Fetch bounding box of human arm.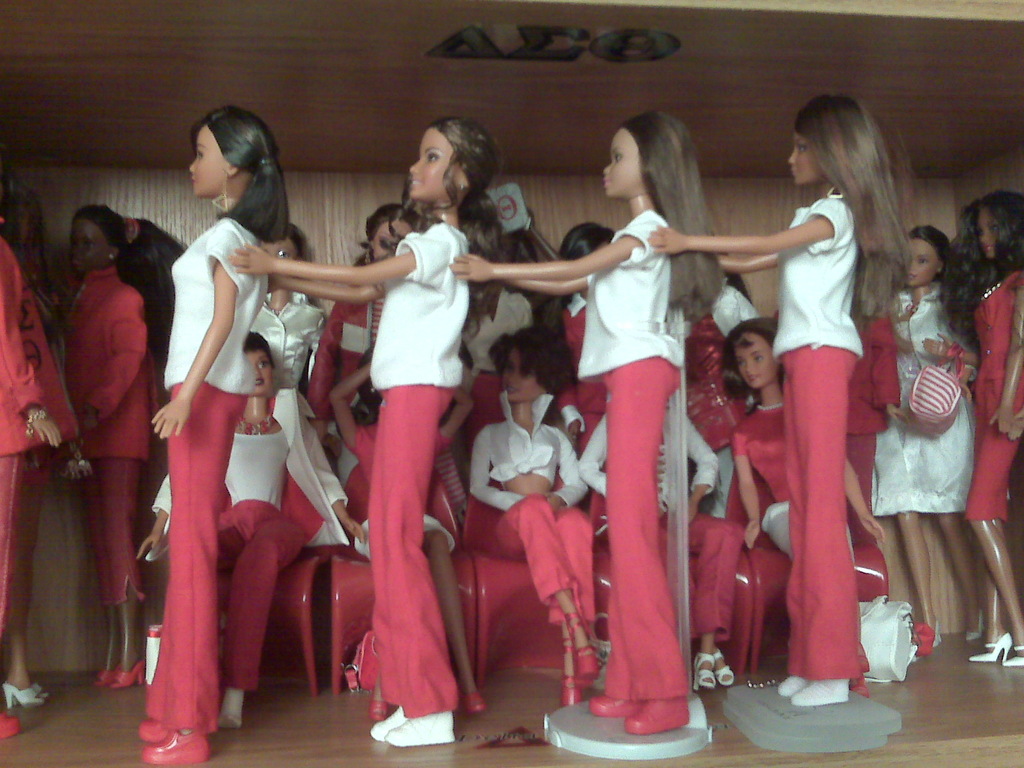
Bbox: (left=306, top=289, right=324, bottom=379).
